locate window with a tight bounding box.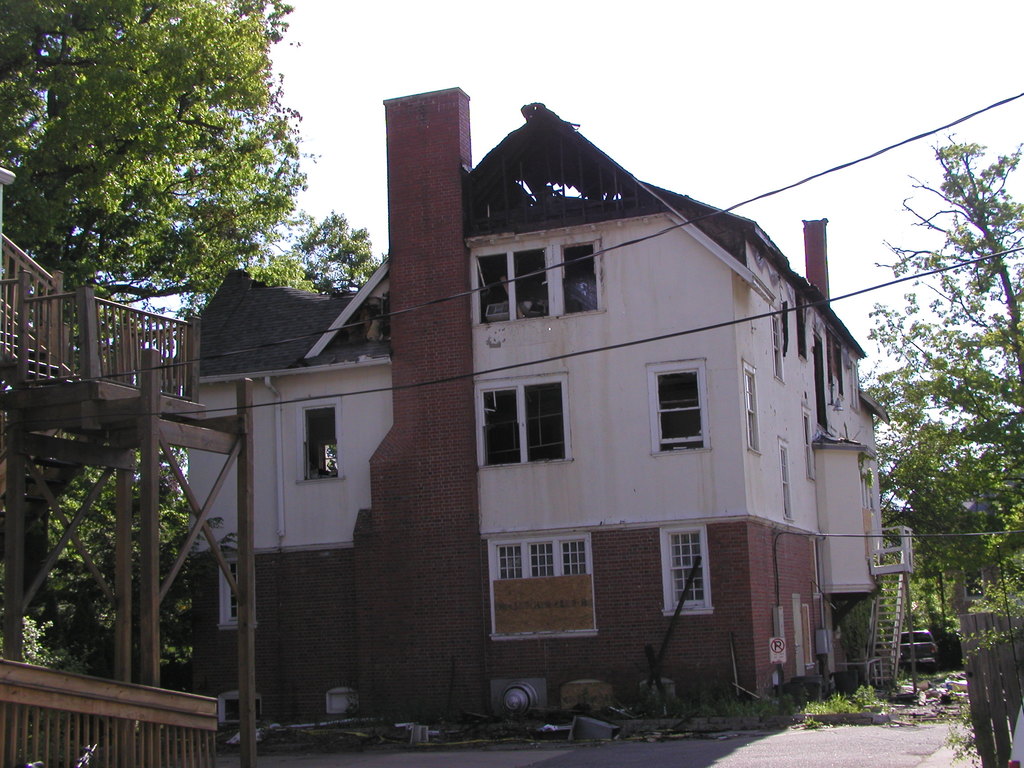
pyautogui.locateOnScreen(490, 534, 595, 641).
